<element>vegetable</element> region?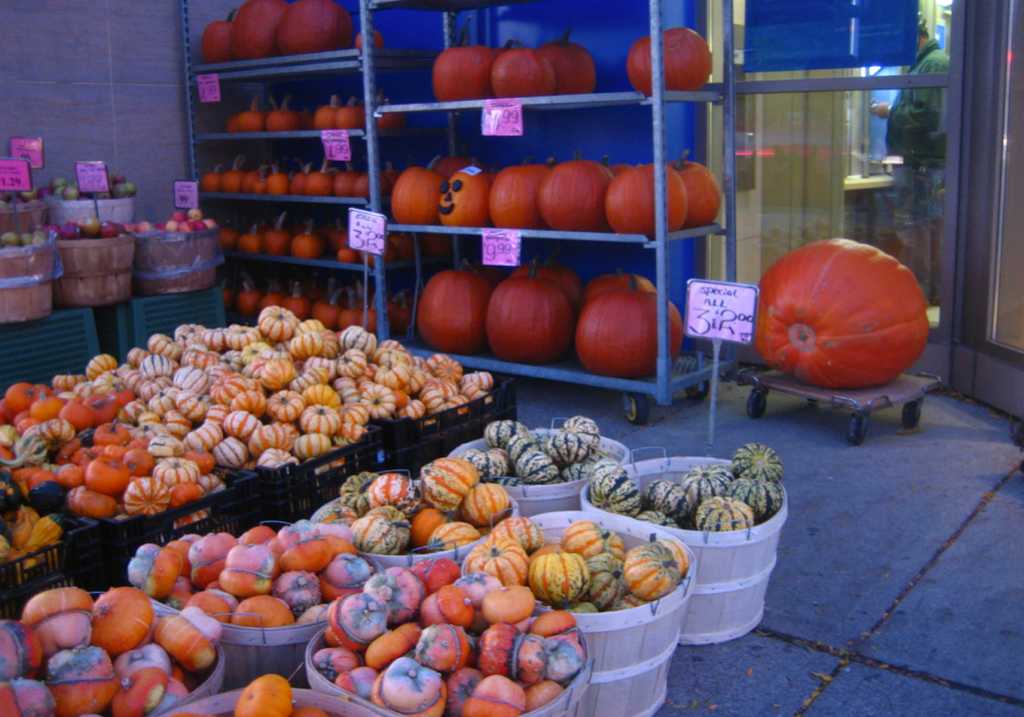
BBox(608, 162, 688, 239)
